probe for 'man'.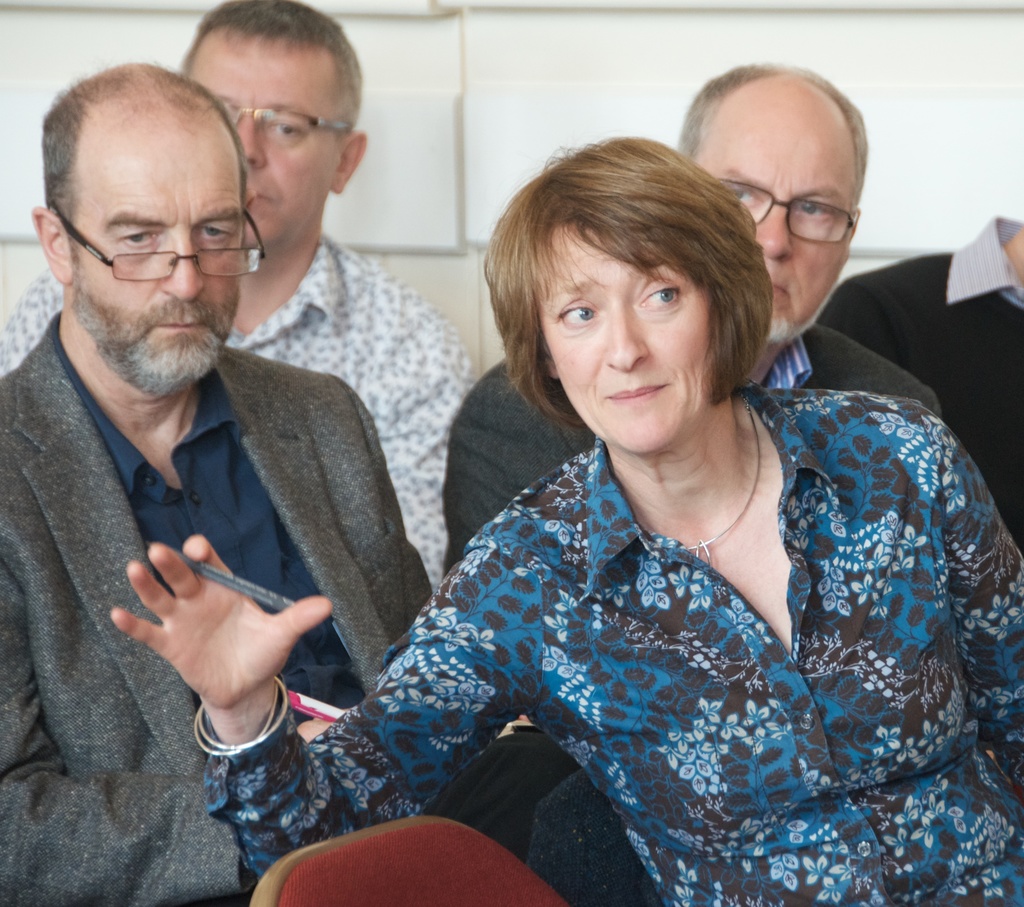
Probe result: 0:0:474:595.
